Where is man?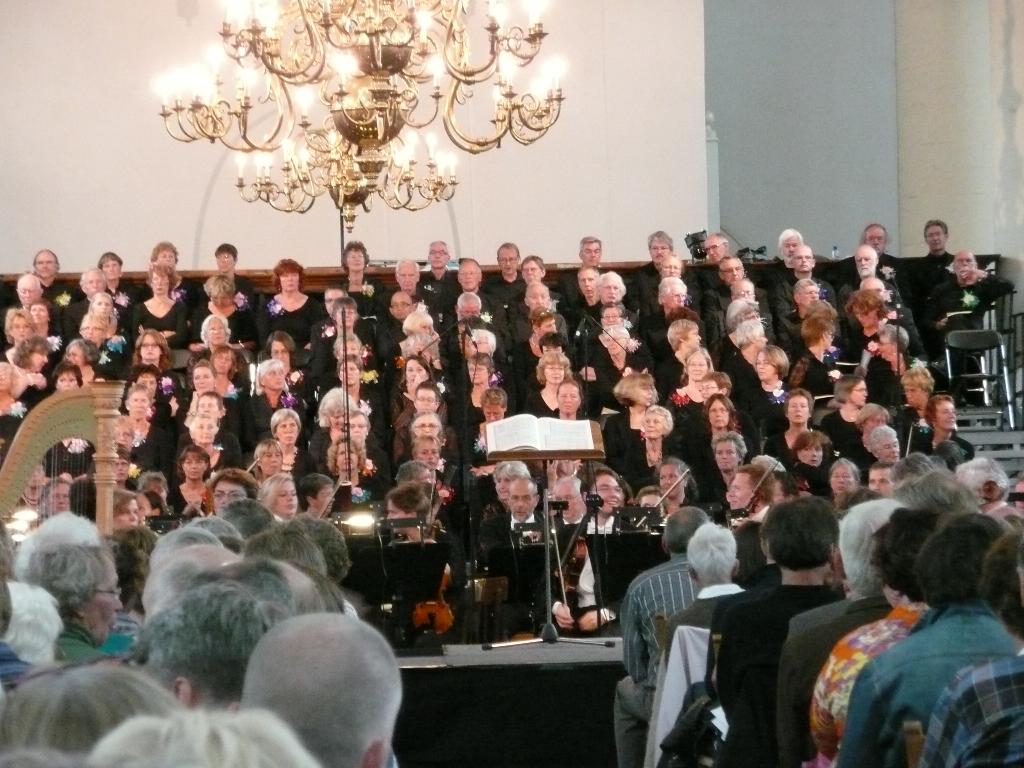
788 500 908 646.
